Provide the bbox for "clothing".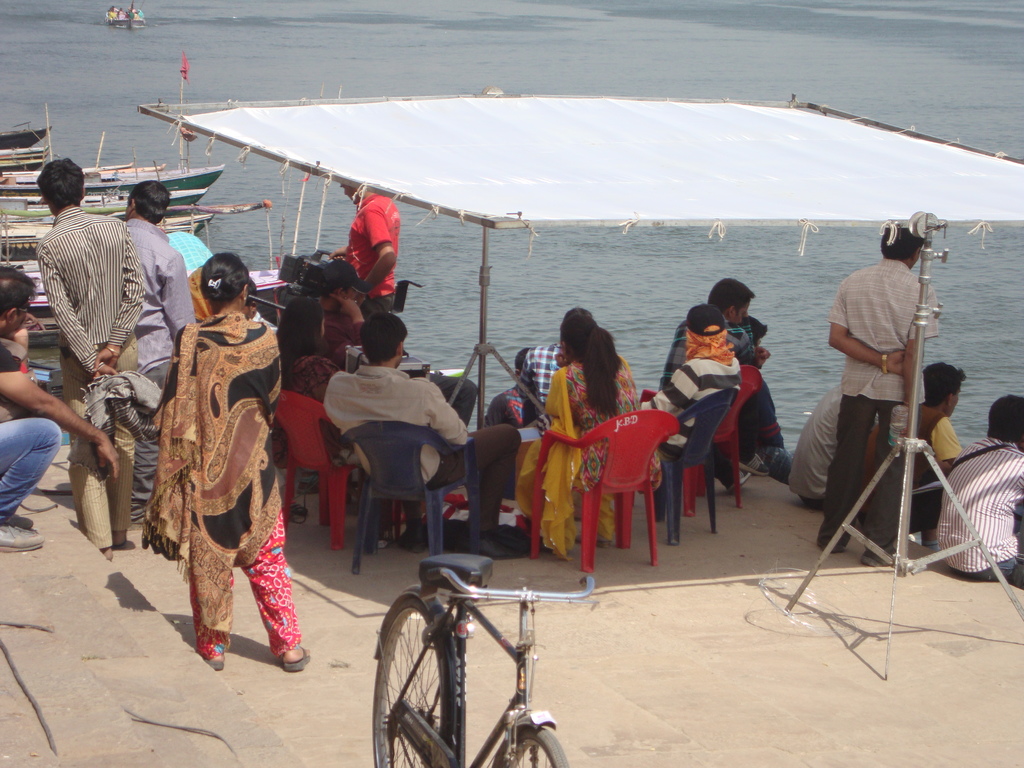
891,405,959,466.
